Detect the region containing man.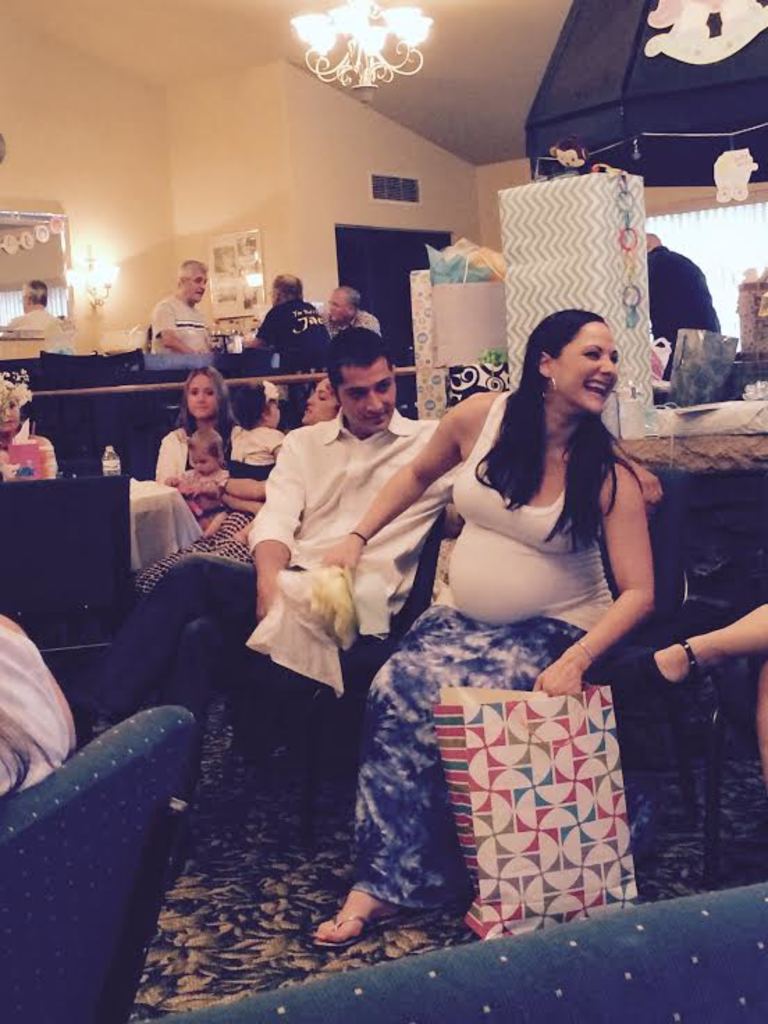
box(643, 230, 722, 346).
